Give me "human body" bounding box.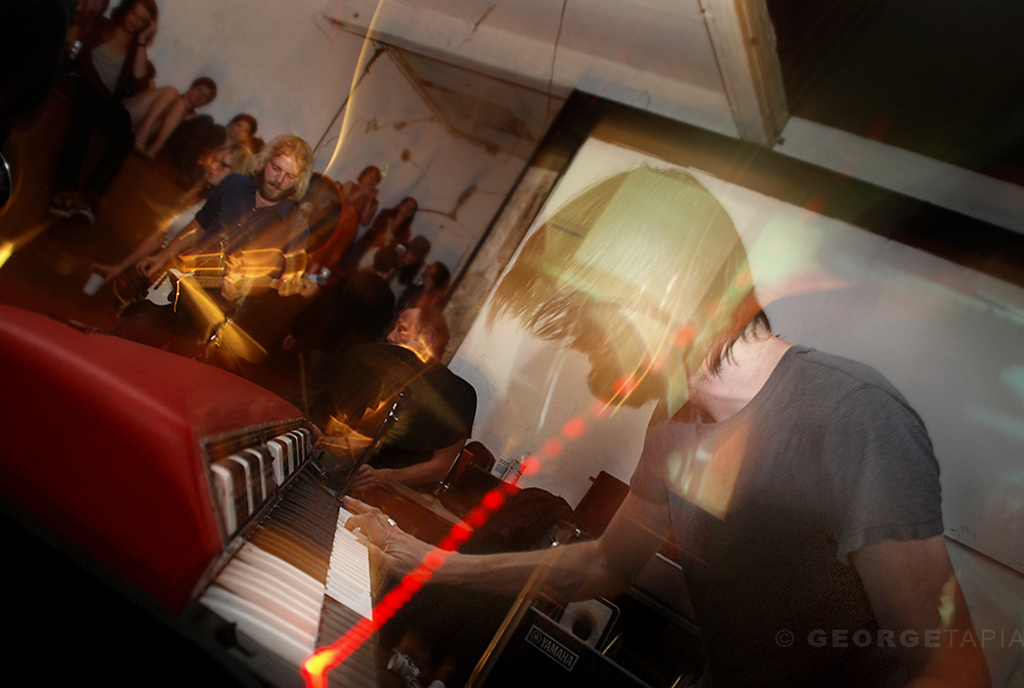
bbox(341, 160, 993, 687).
